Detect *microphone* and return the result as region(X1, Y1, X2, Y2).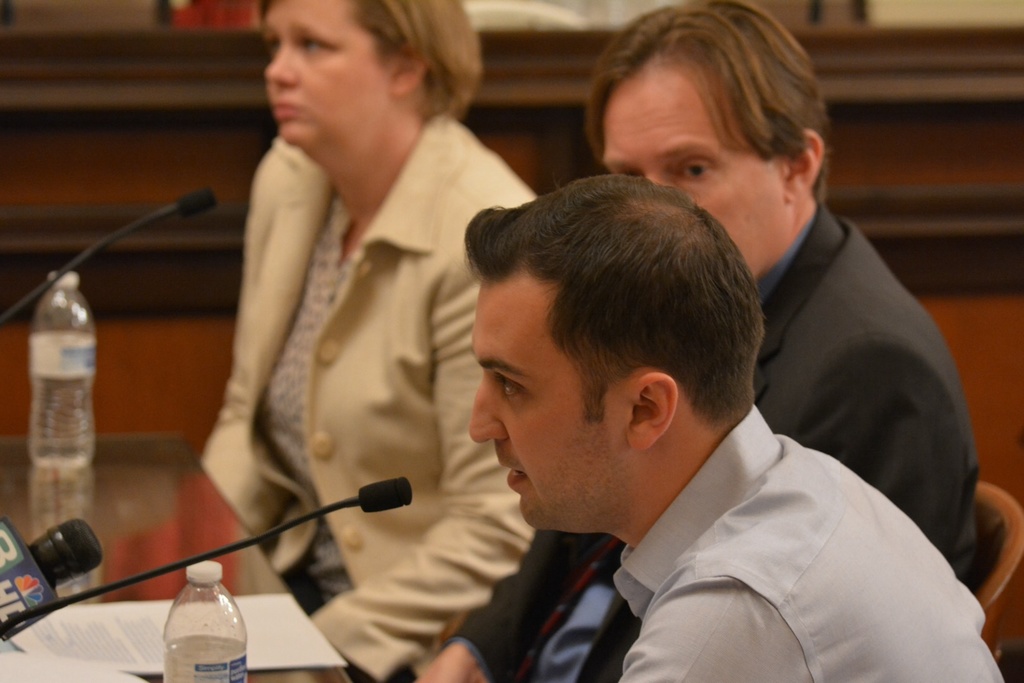
region(0, 179, 230, 322).
